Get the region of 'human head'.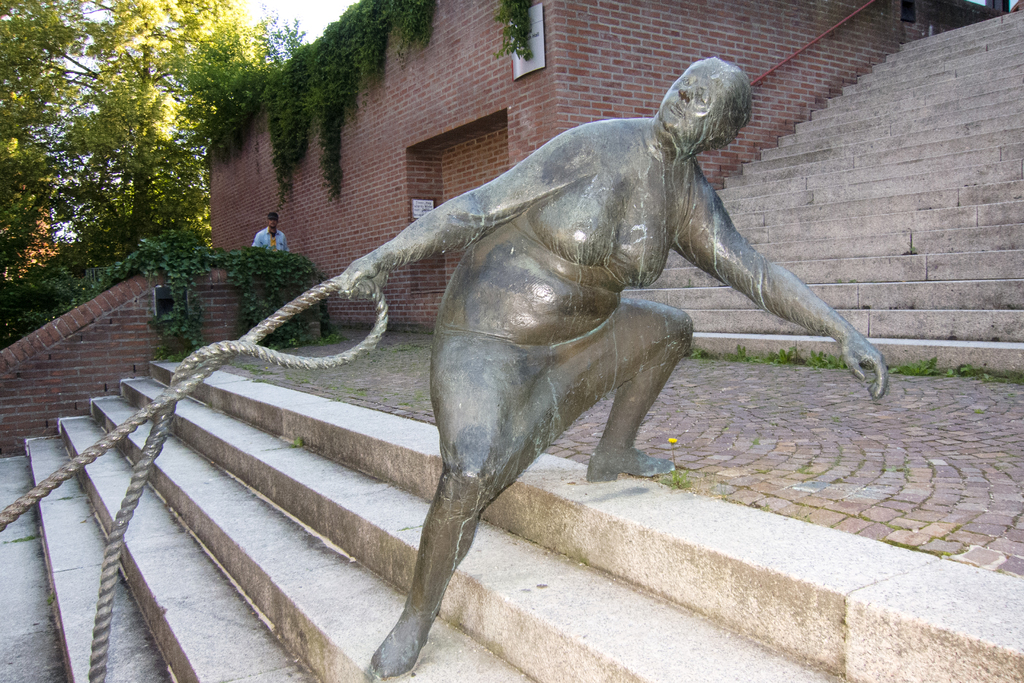
264,213,278,231.
